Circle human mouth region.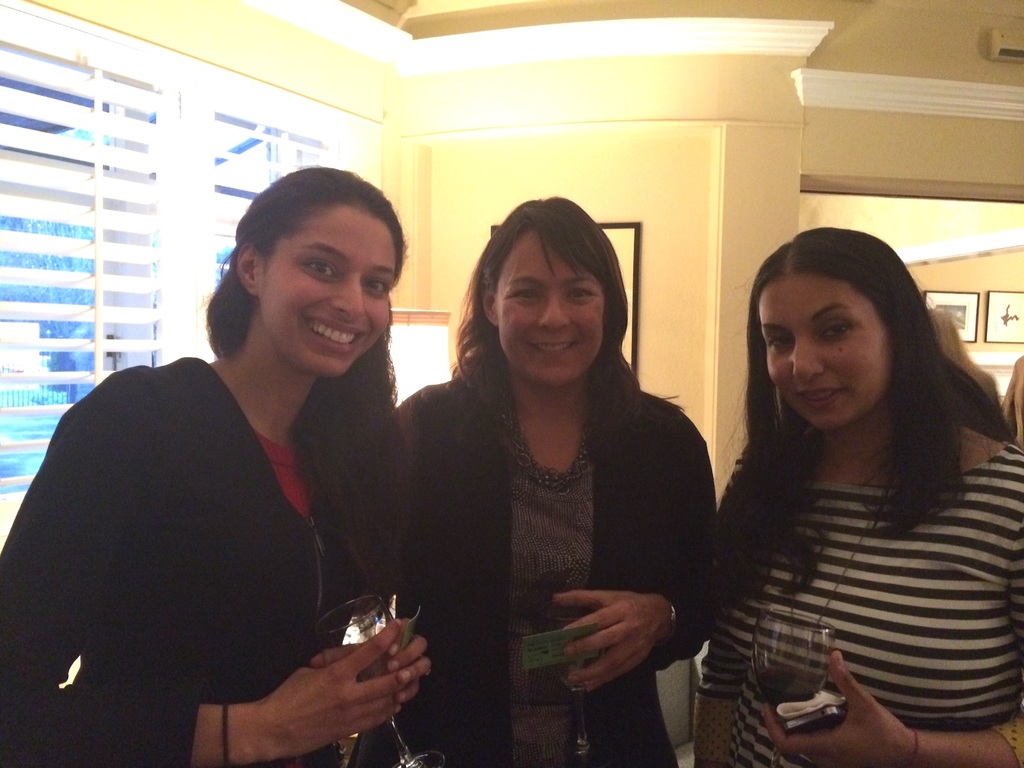
Region: 792, 382, 851, 410.
